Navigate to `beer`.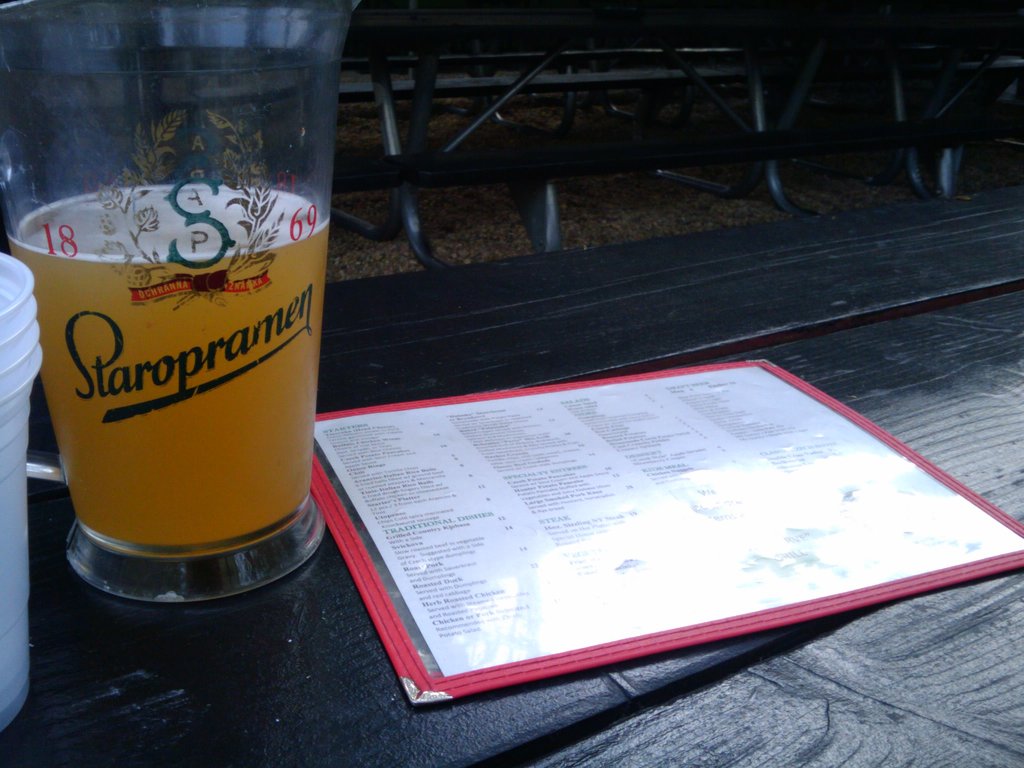
Navigation target: bbox=(8, 182, 329, 554).
